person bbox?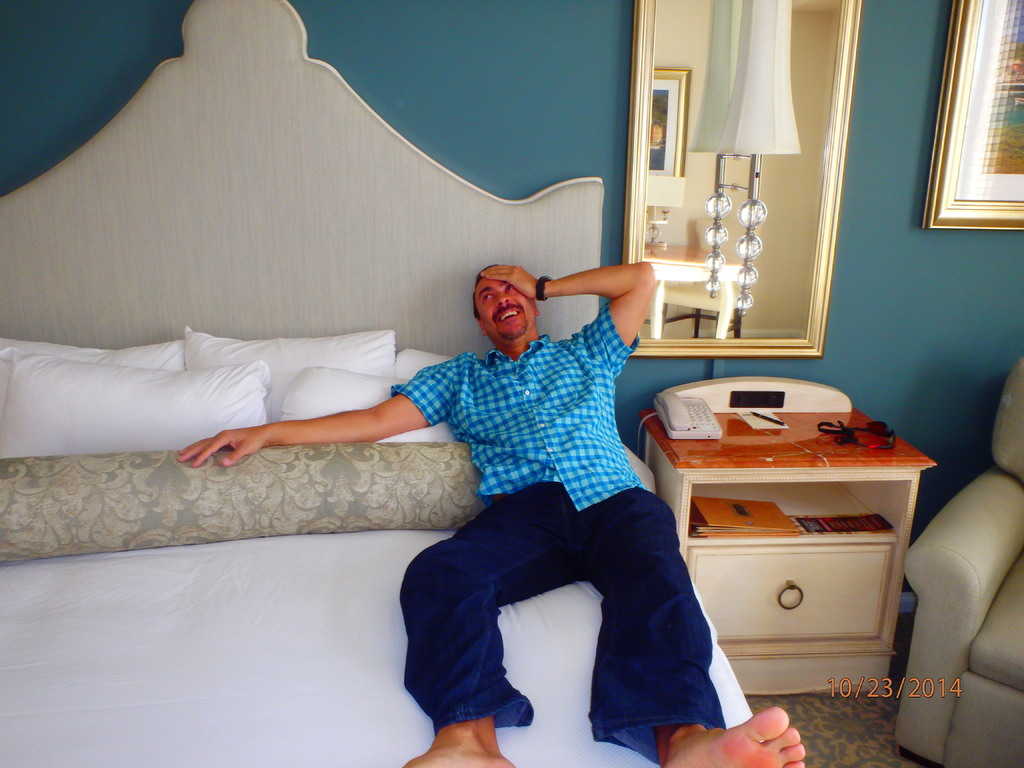
box=[179, 254, 812, 767]
